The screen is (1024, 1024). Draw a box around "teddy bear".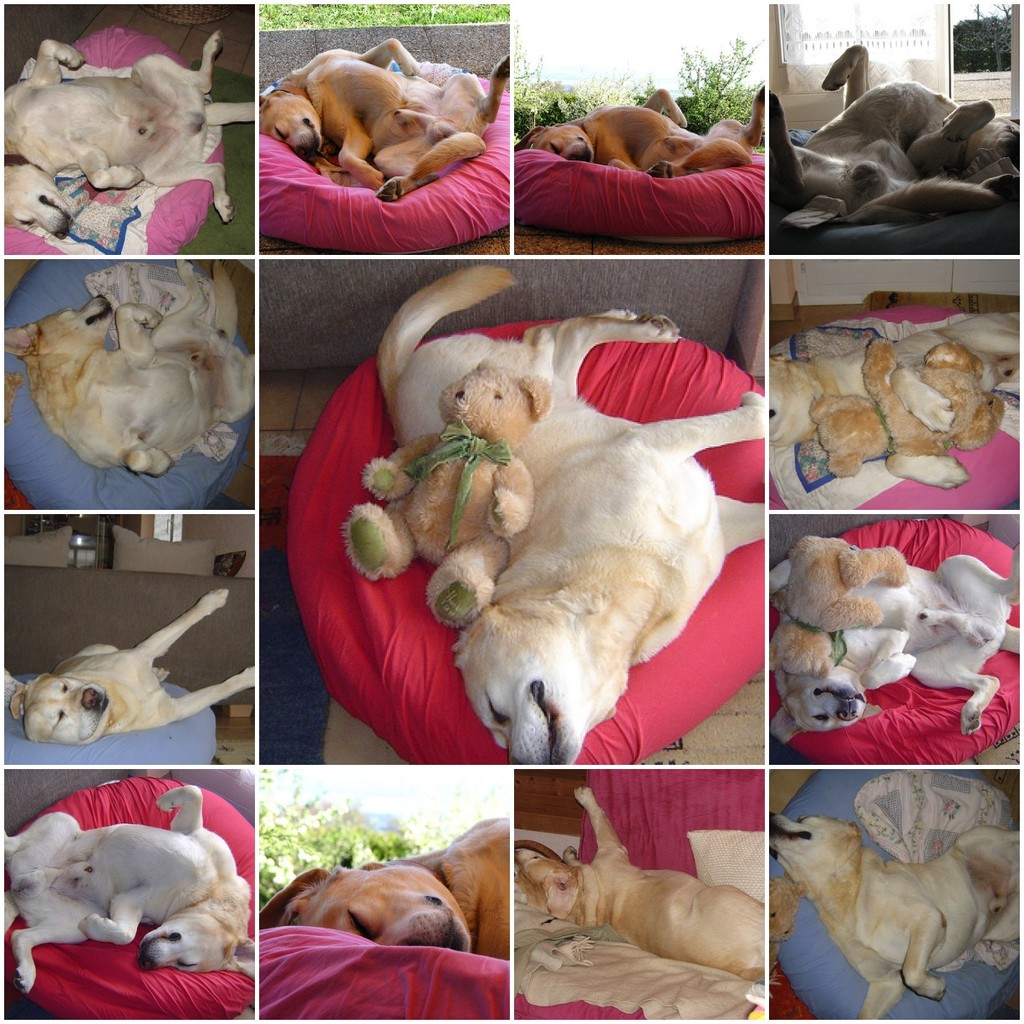
BBox(345, 356, 553, 628).
